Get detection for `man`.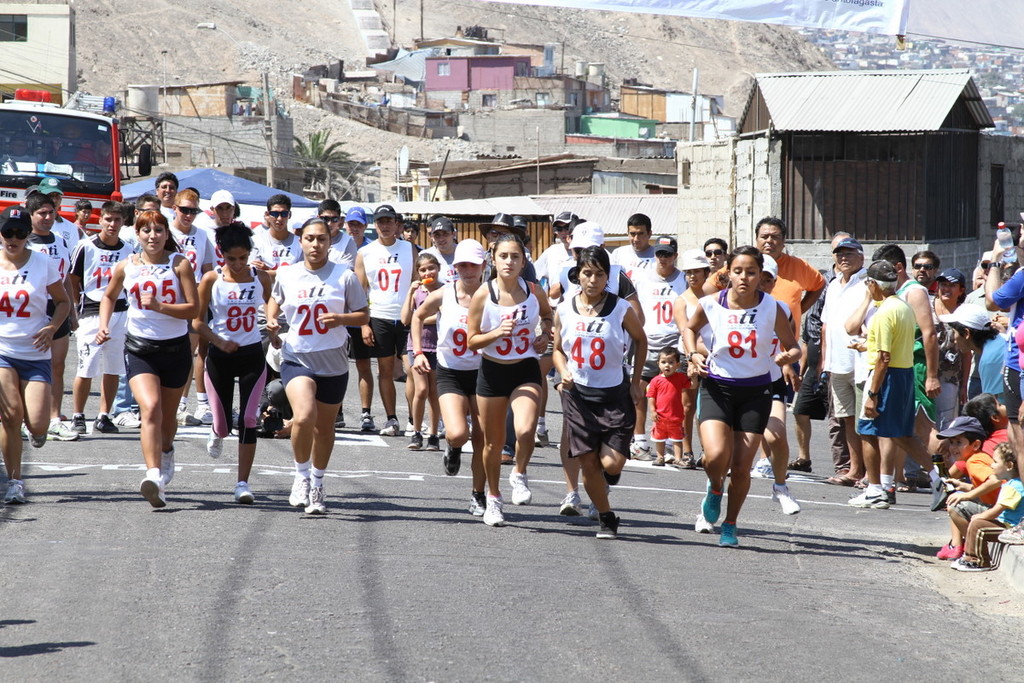
Detection: (474, 212, 540, 464).
